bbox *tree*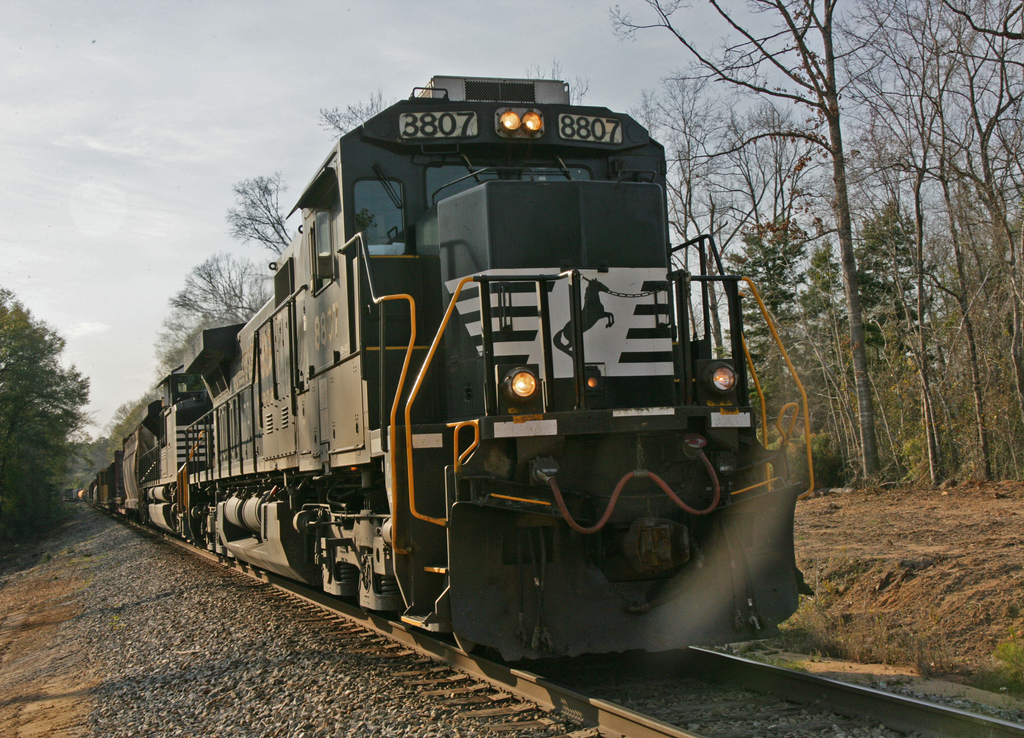
215,166,309,261
